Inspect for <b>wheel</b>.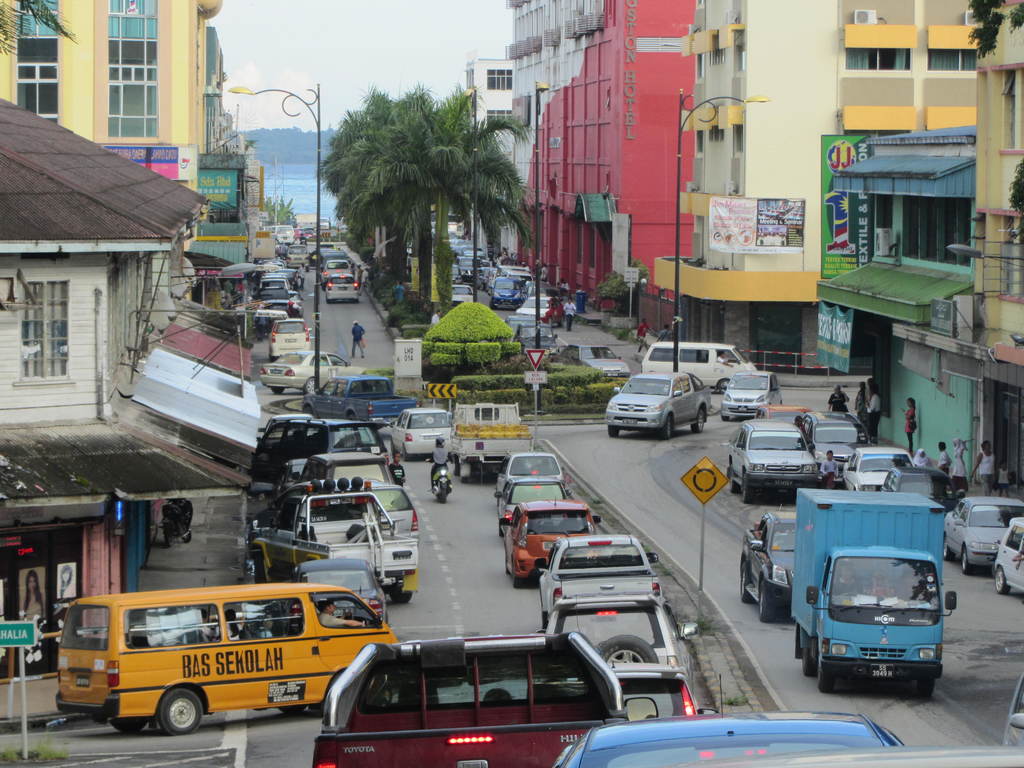
Inspection: select_region(816, 668, 834, 694).
